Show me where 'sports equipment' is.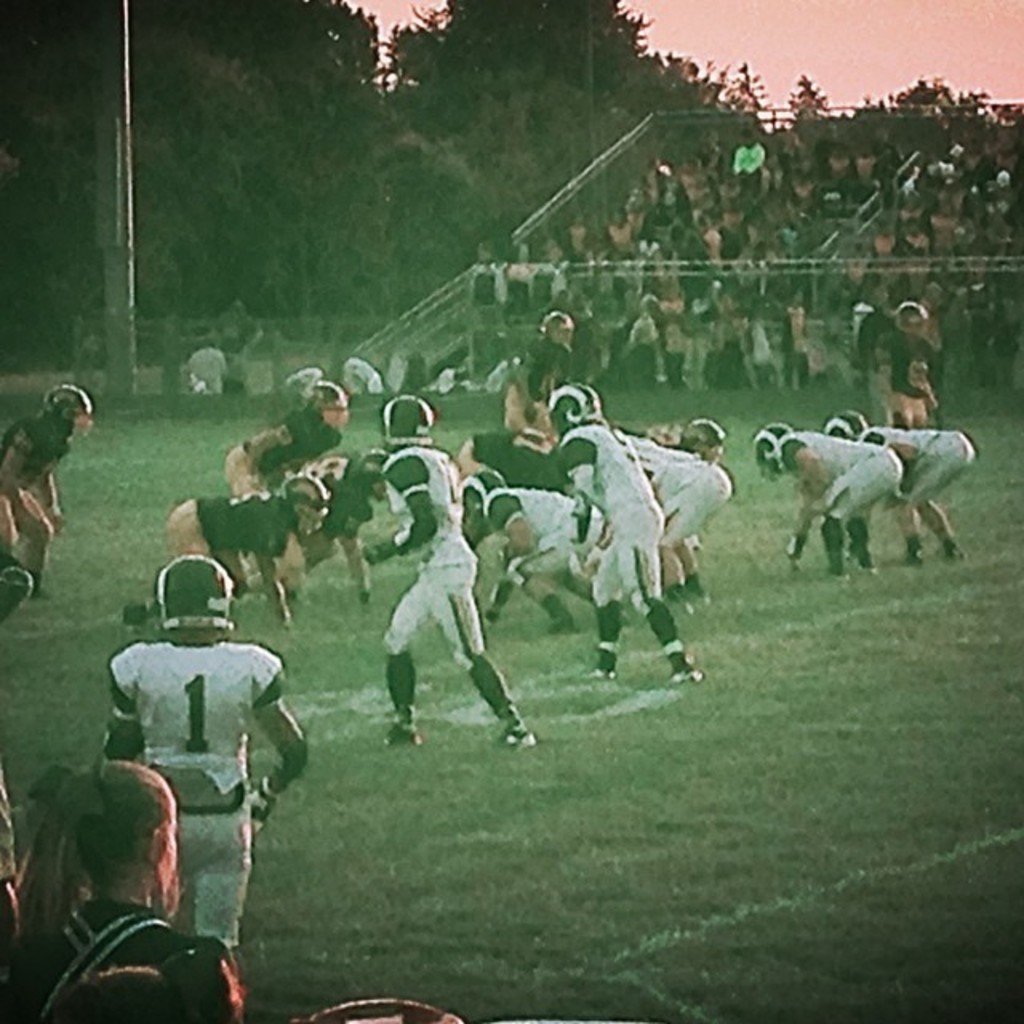
'sports equipment' is at (x1=384, y1=387, x2=445, y2=445).
